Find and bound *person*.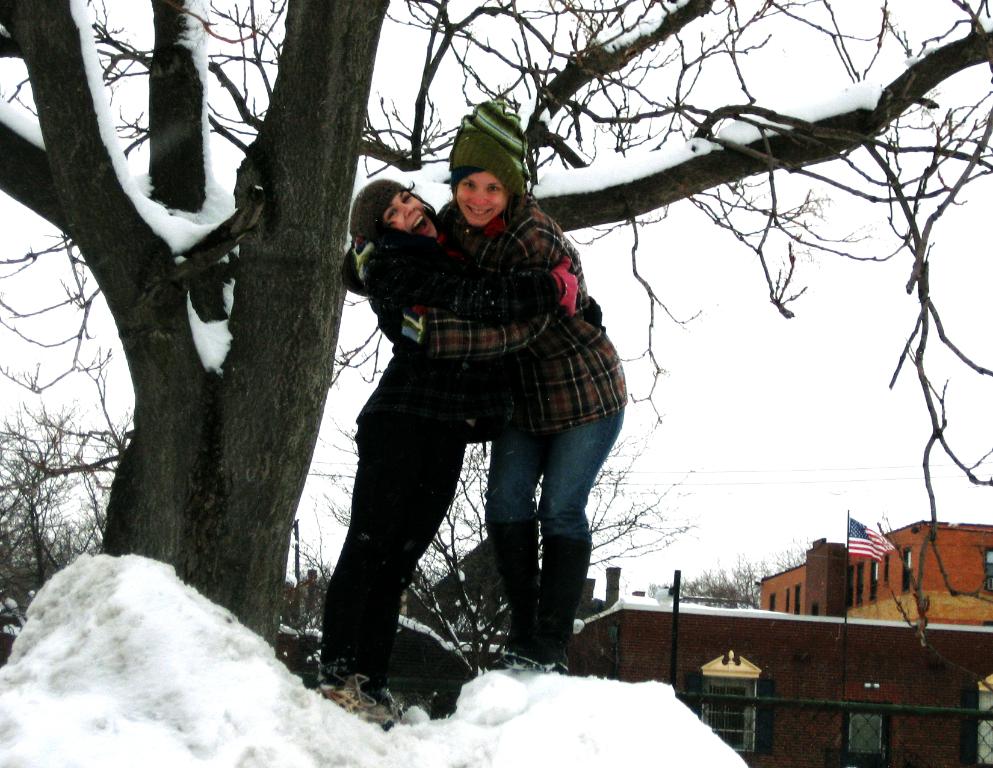
Bound: region(317, 174, 601, 700).
